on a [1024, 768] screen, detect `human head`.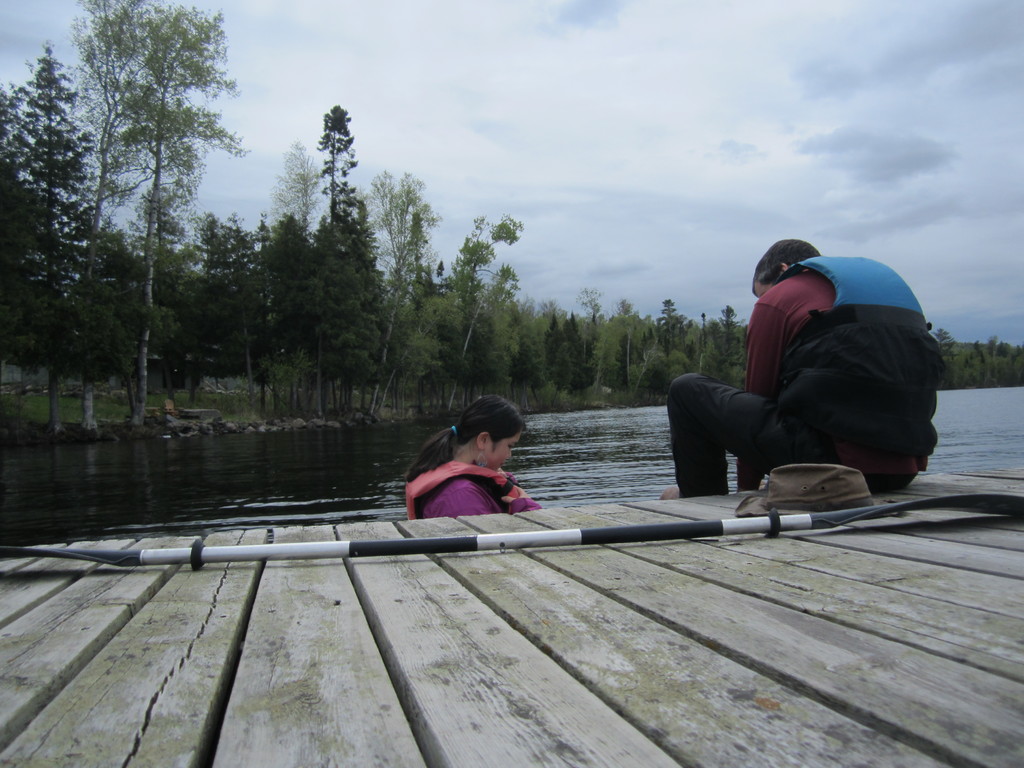
<box>451,394,526,465</box>.
